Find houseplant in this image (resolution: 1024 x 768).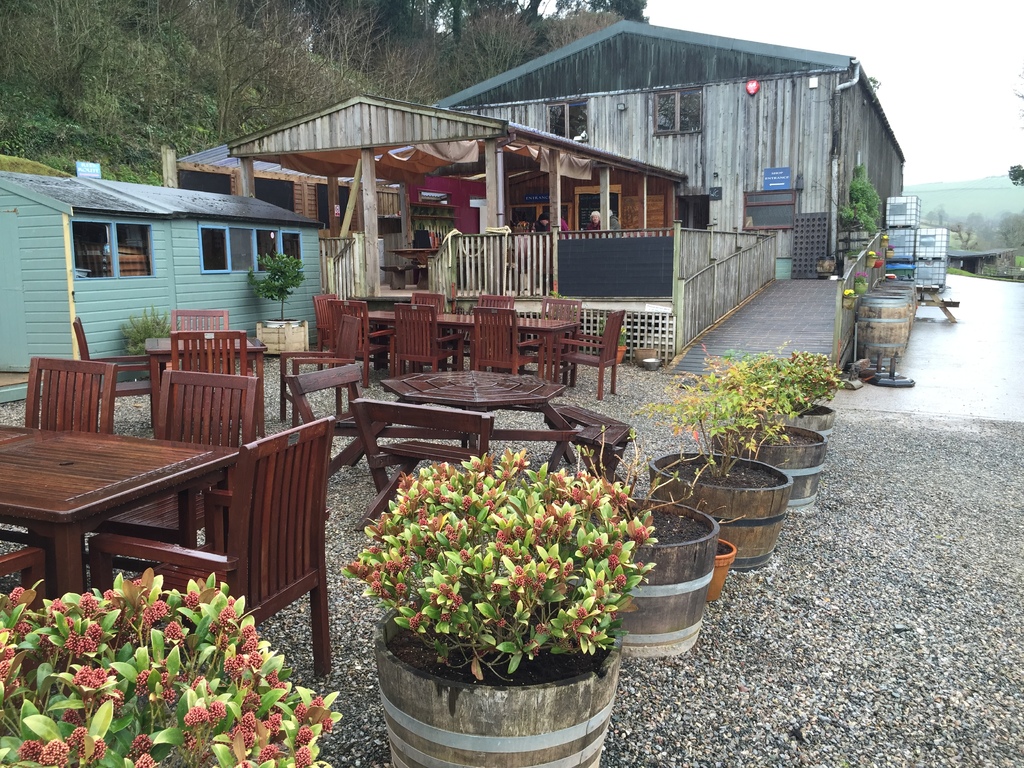
247,250,309,349.
